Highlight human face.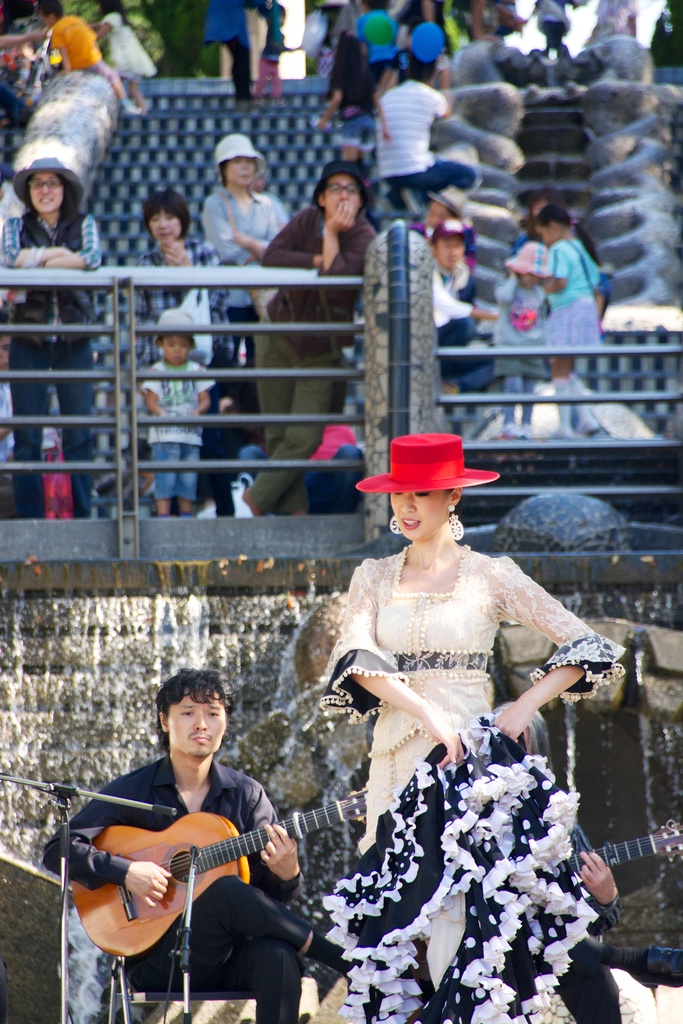
Highlighted region: pyautogui.locateOnScreen(323, 178, 360, 213).
